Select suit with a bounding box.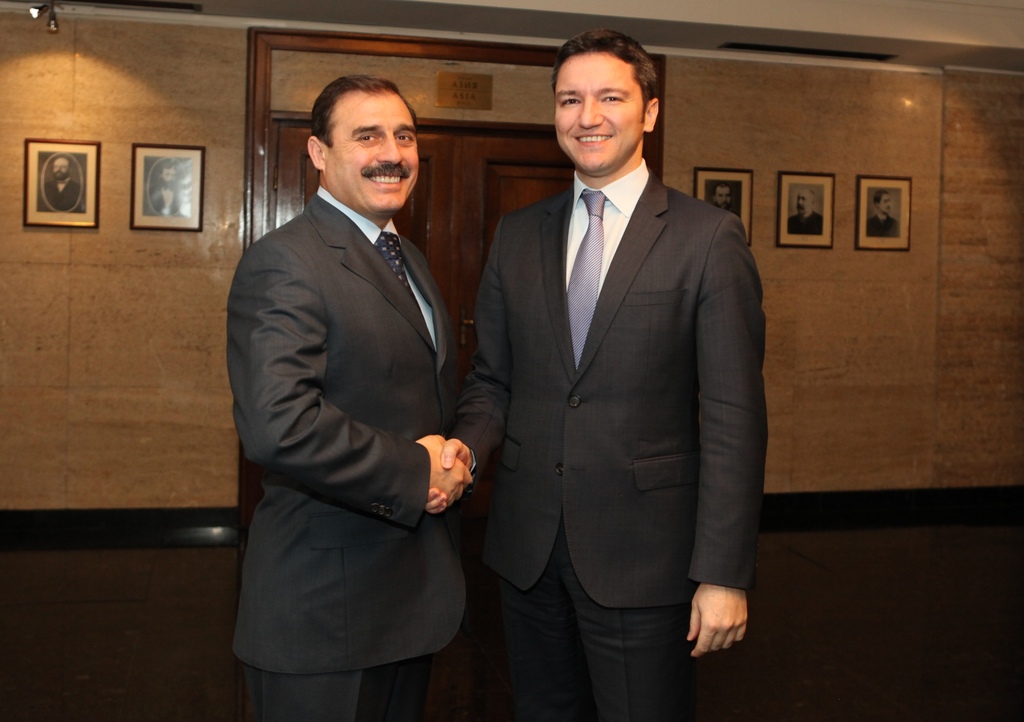
{"left": 232, "top": 38, "right": 490, "bottom": 721}.
